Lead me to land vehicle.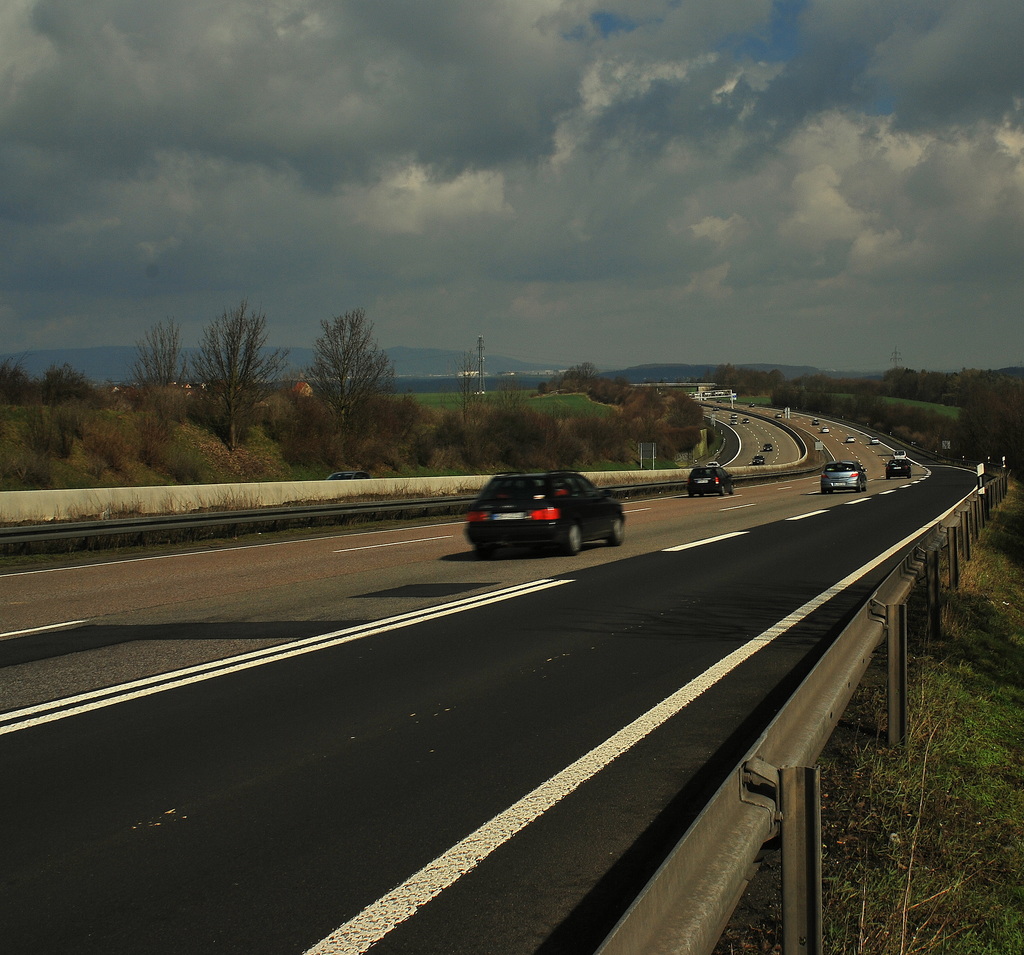
Lead to box(774, 413, 783, 421).
